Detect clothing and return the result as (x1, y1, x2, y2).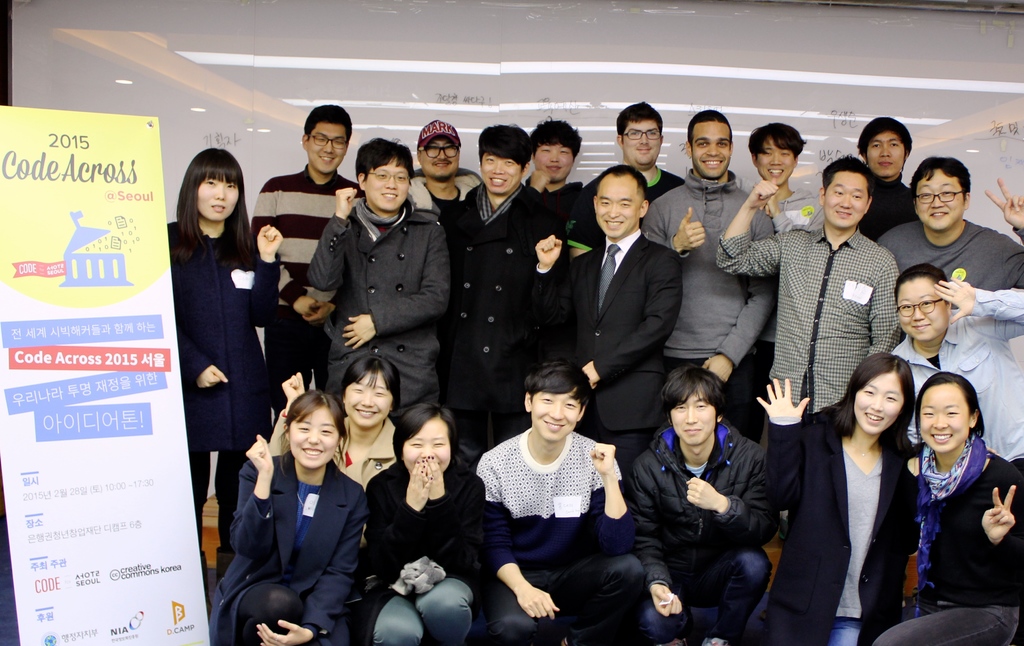
(163, 220, 284, 542).
